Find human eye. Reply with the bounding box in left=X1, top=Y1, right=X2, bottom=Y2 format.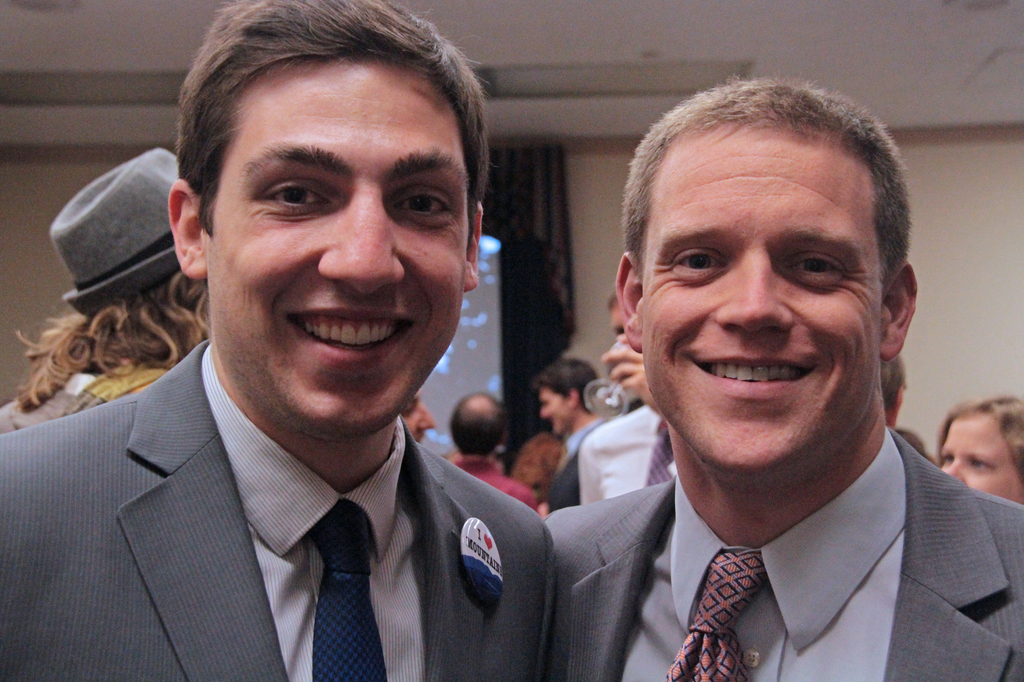
left=390, top=184, right=454, bottom=229.
